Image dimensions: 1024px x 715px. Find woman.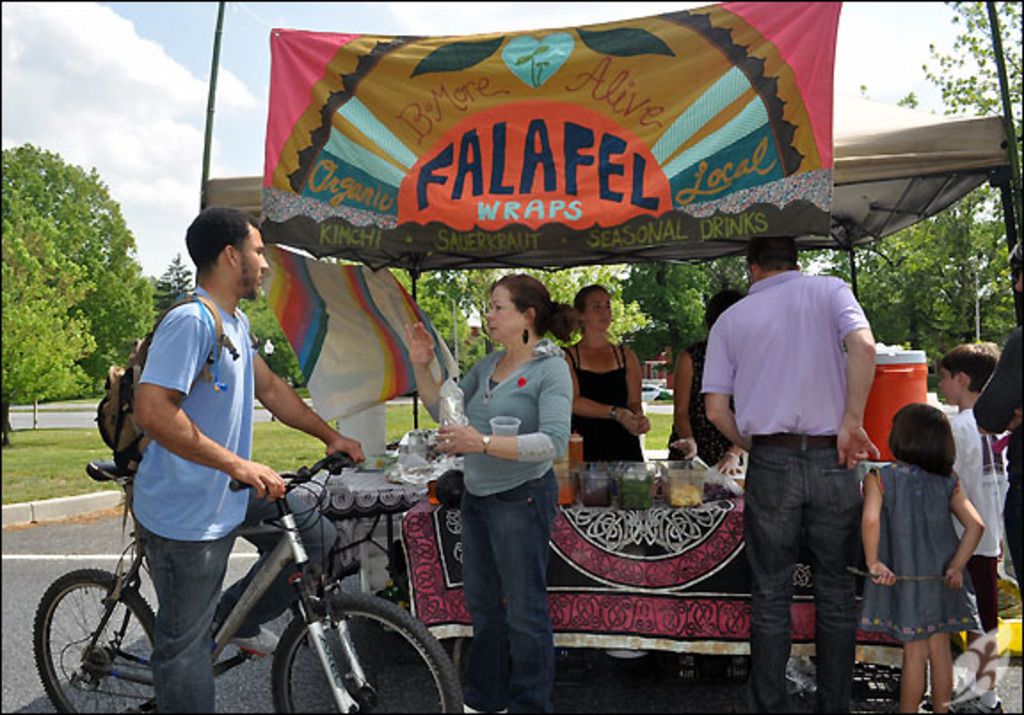
BBox(412, 261, 567, 687).
